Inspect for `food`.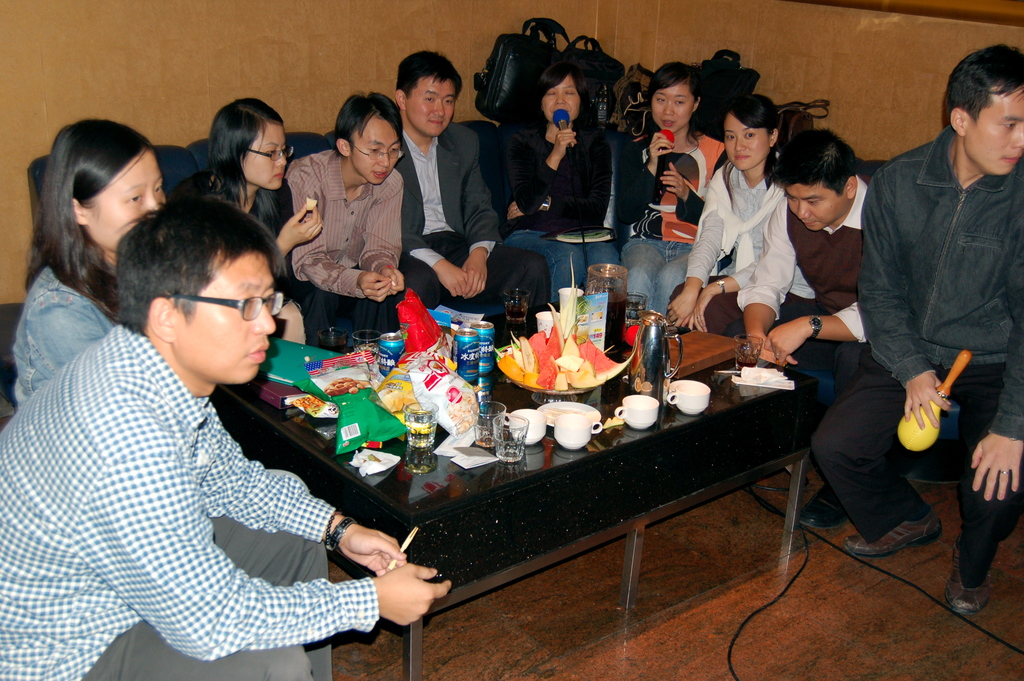
Inspection: 325/385/401/459.
